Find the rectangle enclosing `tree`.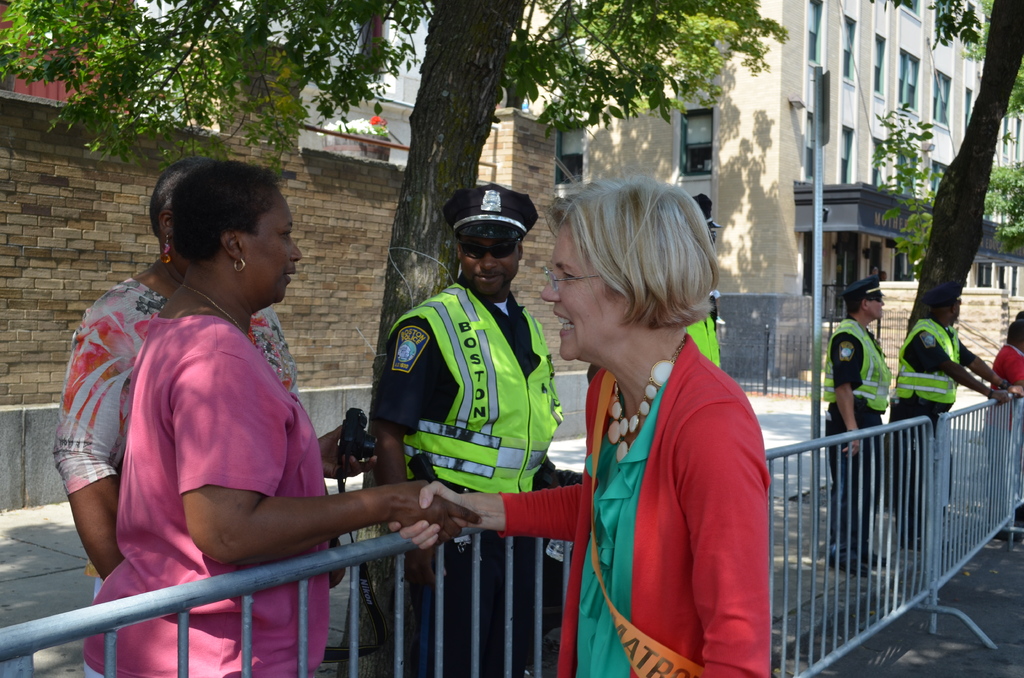
bbox(892, 0, 1023, 383).
